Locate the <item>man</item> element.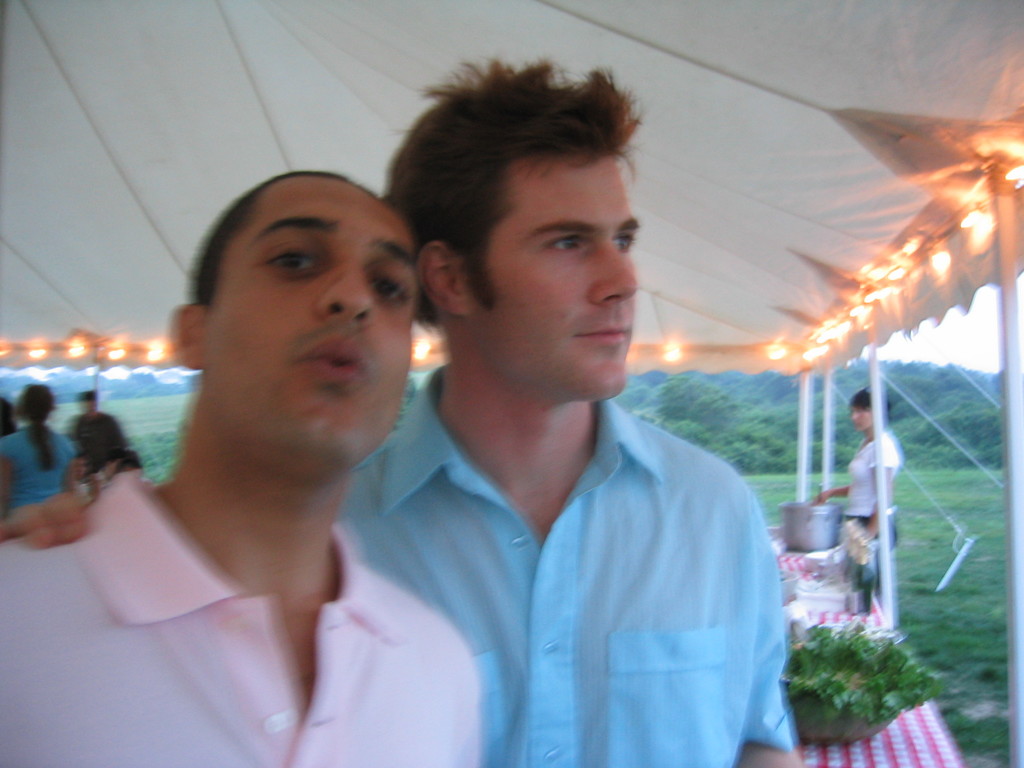
Element bbox: <box>82,445,127,497</box>.
